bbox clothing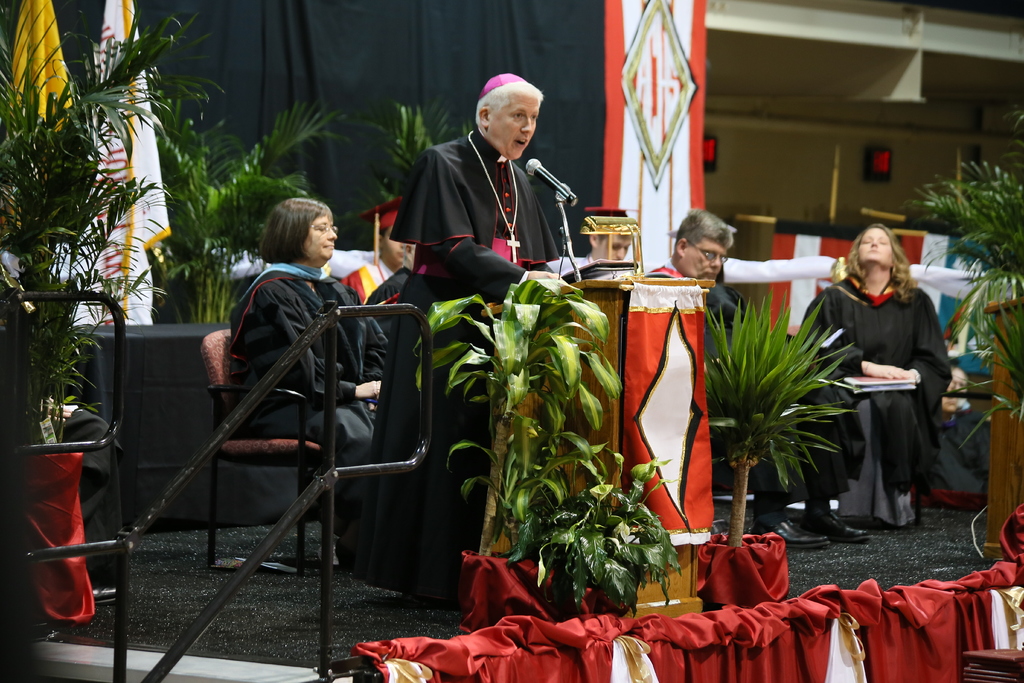
pyautogui.locateOnScreen(559, 255, 593, 273)
